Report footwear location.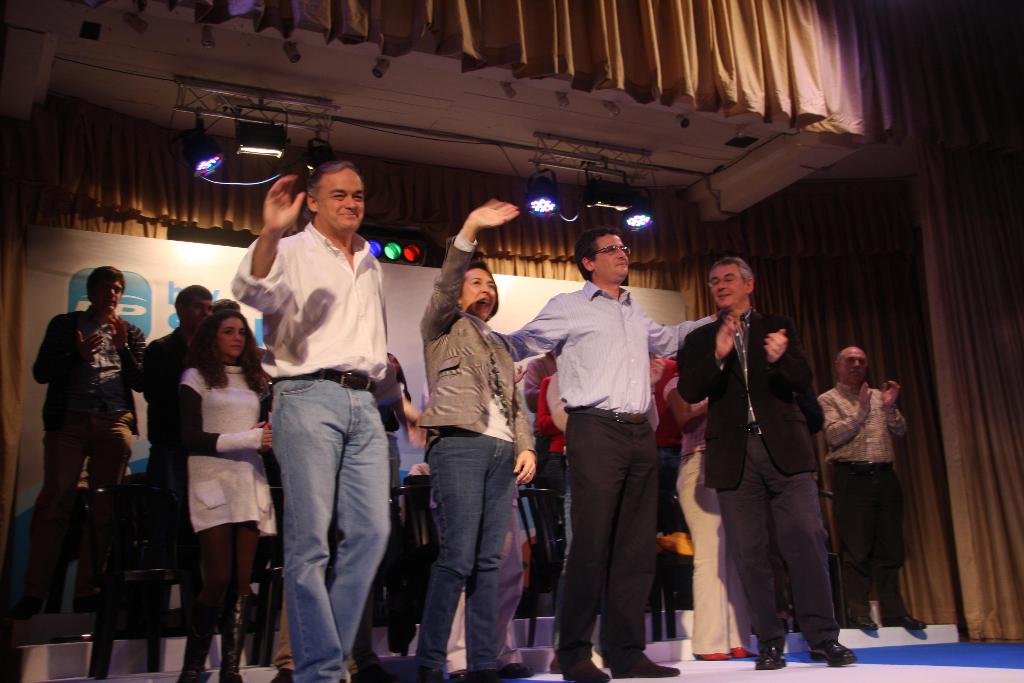
Report: 754 644 788 673.
